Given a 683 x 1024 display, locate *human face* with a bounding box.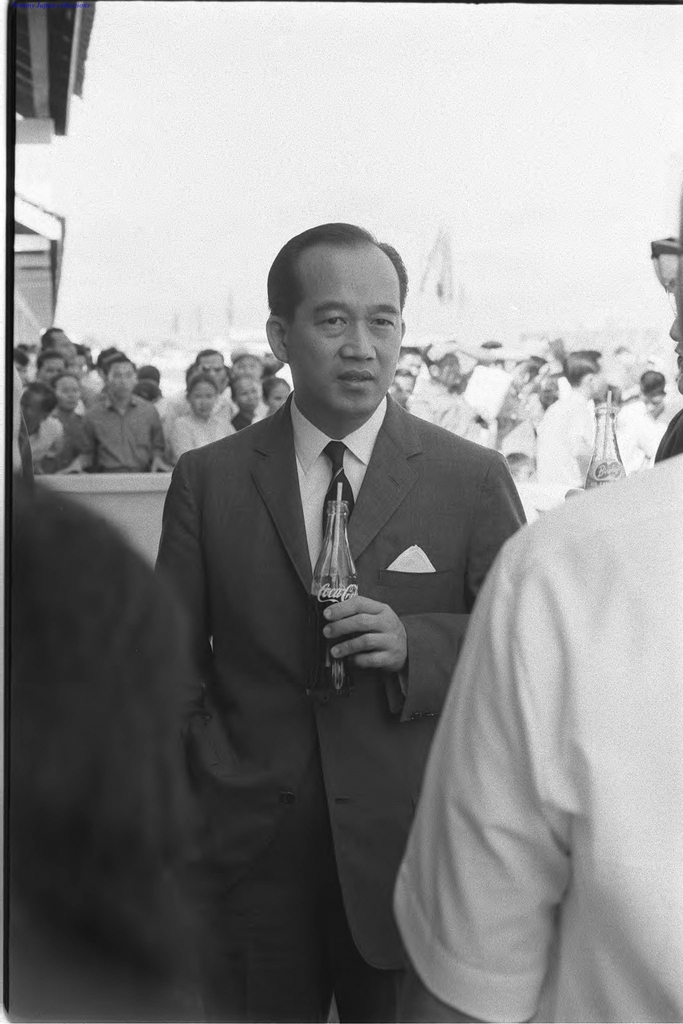
Located: pyautogui.locateOnScreen(187, 383, 217, 418).
